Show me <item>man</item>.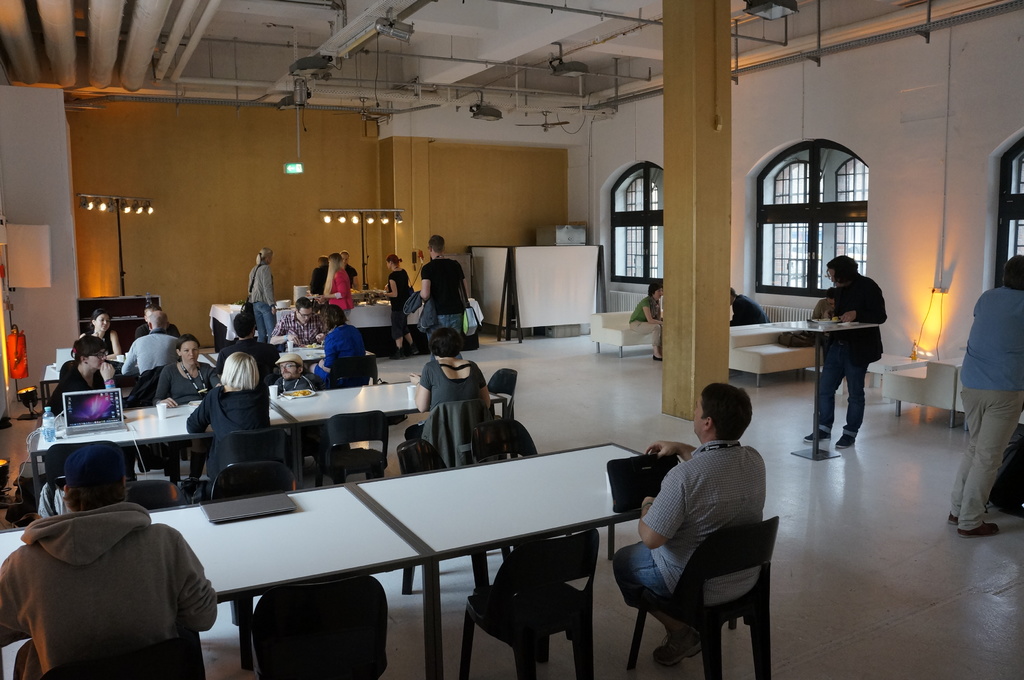
<item>man</item> is here: bbox(269, 297, 331, 344).
